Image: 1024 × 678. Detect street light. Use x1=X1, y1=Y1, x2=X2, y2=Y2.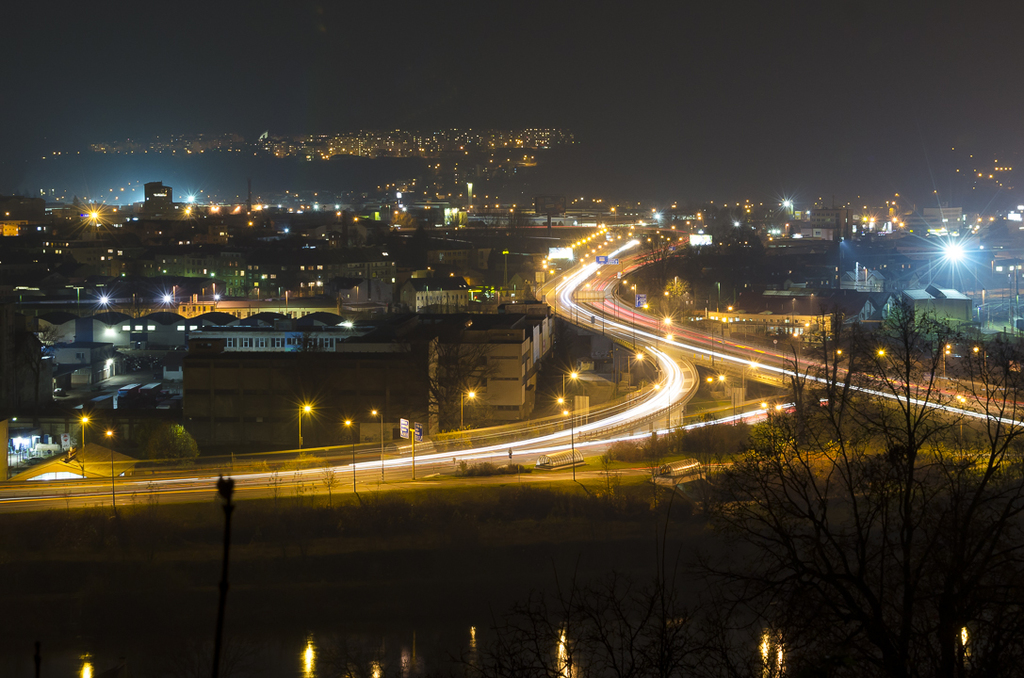
x1=655, y1=315, x2=671, y2=369.
